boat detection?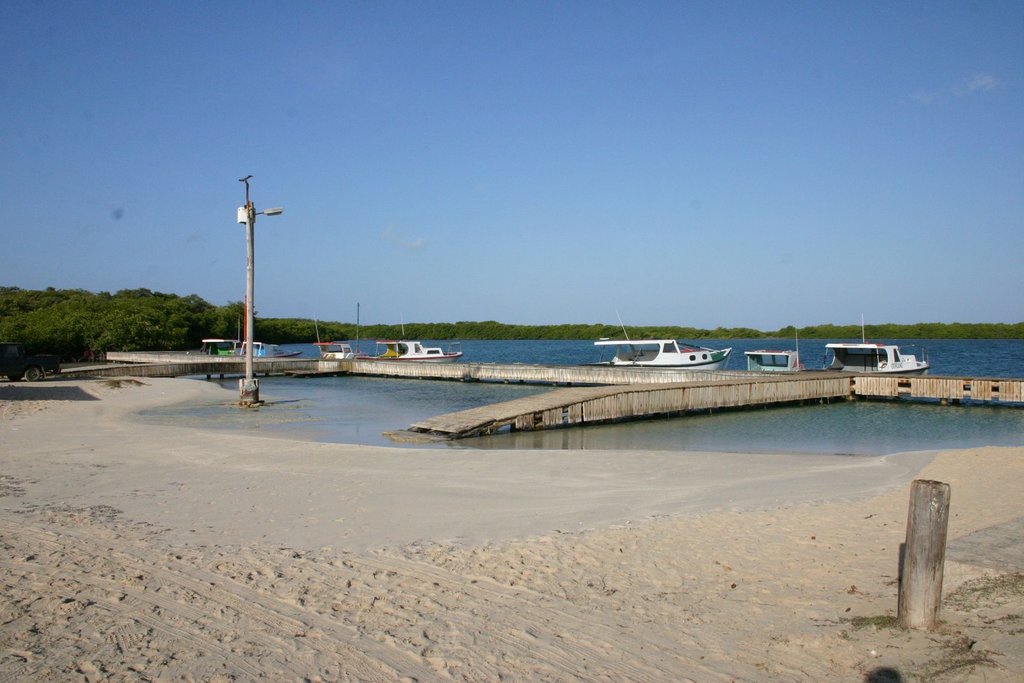
x1=811, y1=315, x2=934, y2=379
